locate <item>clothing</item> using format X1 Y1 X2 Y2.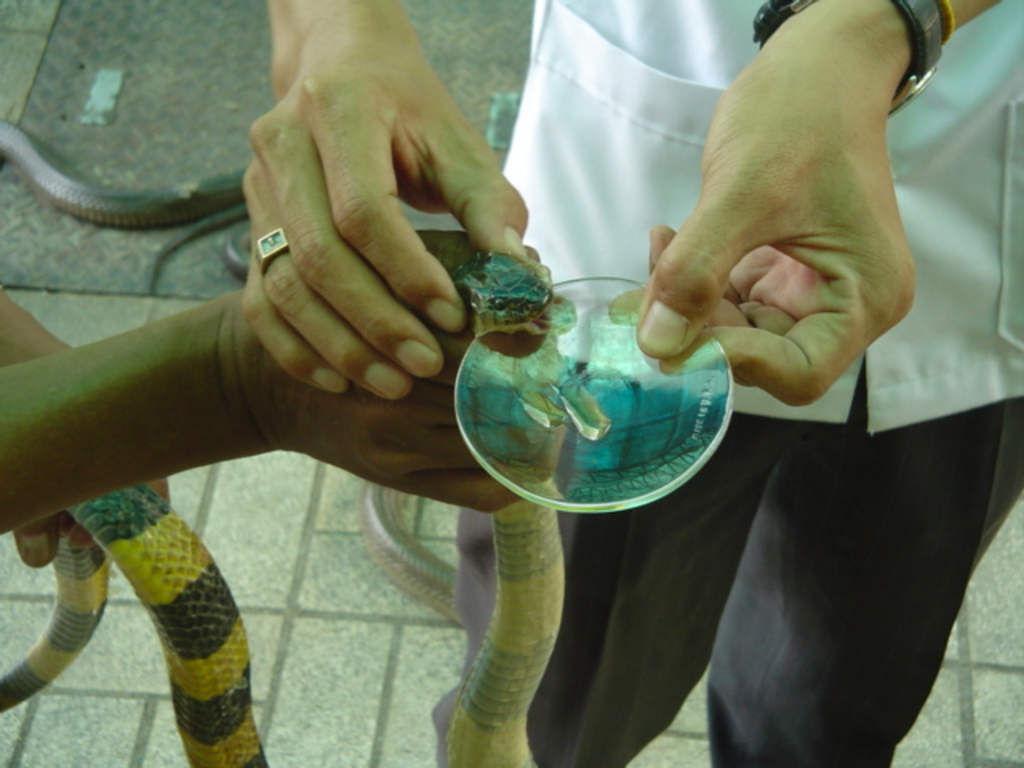
434 0 1022 766.
